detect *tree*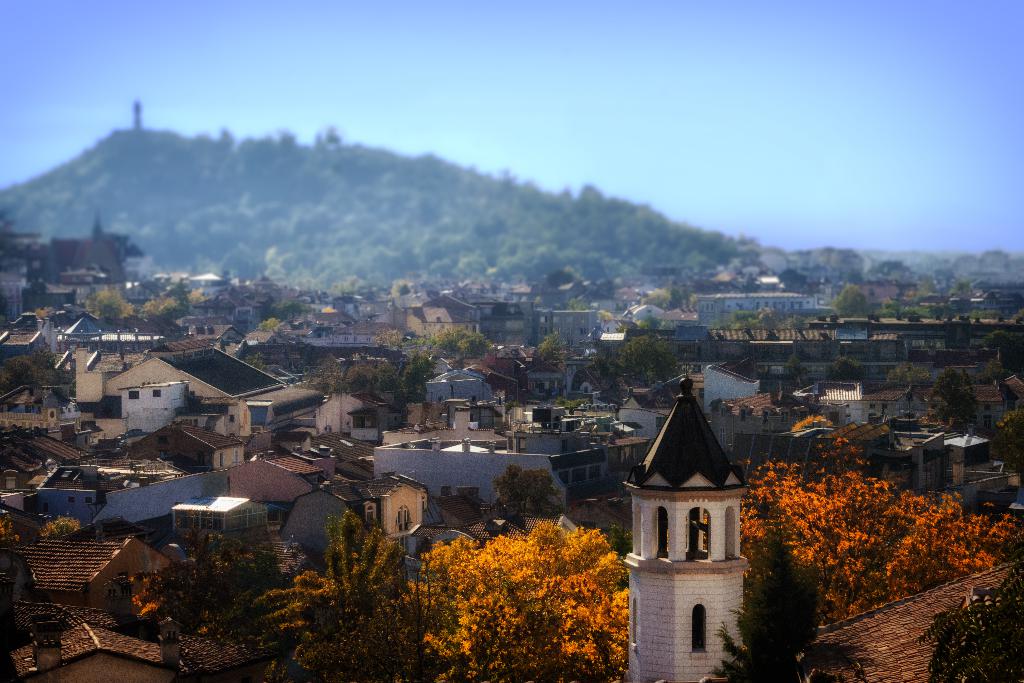
[left=824, top=356, right=867, bottom=382]
